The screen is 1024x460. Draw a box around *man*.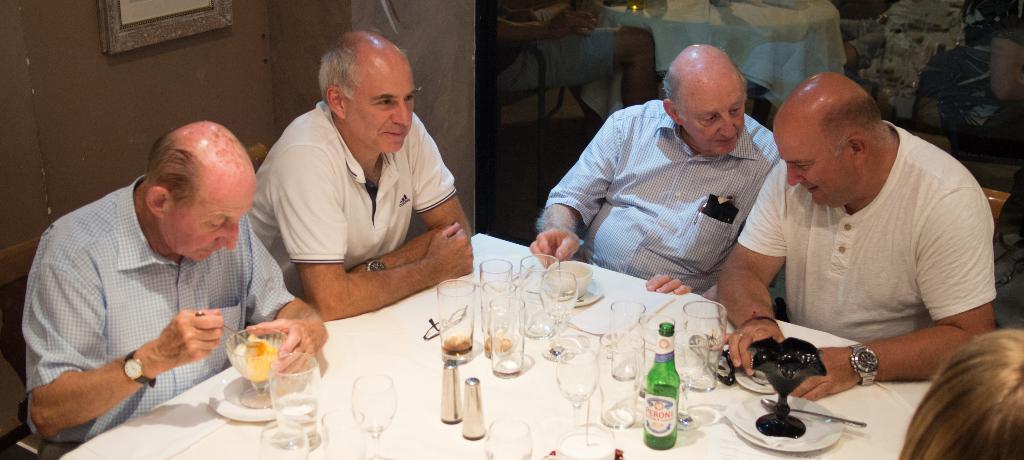
[x1=743, y1=61, x2=1006, y2=406].
